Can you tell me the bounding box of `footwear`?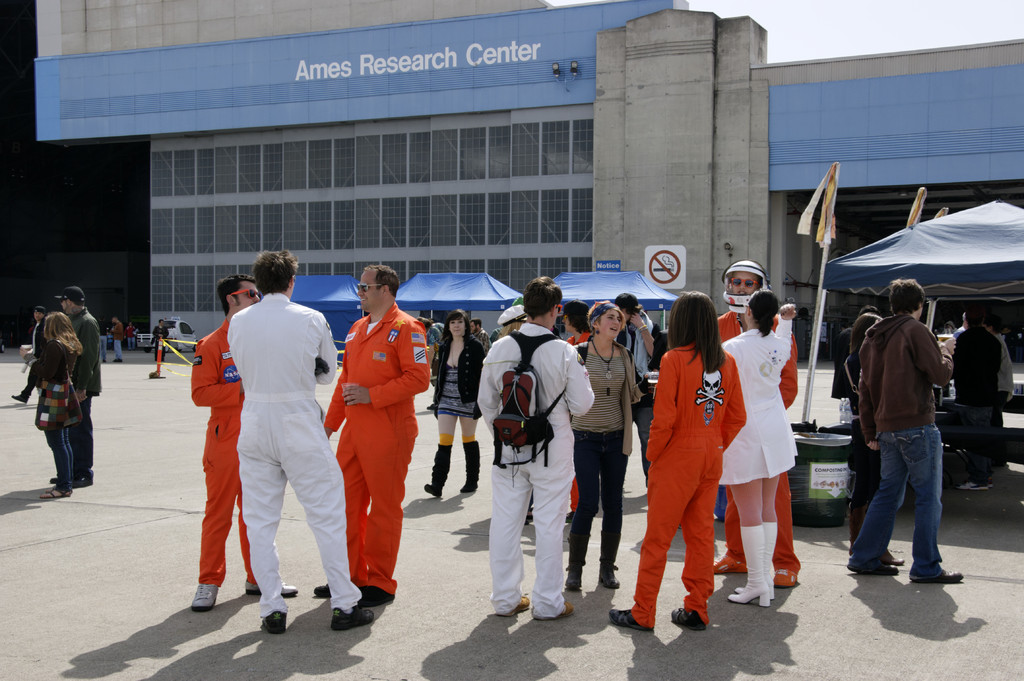
[left=460, top=440, right=479, bottom=495].
